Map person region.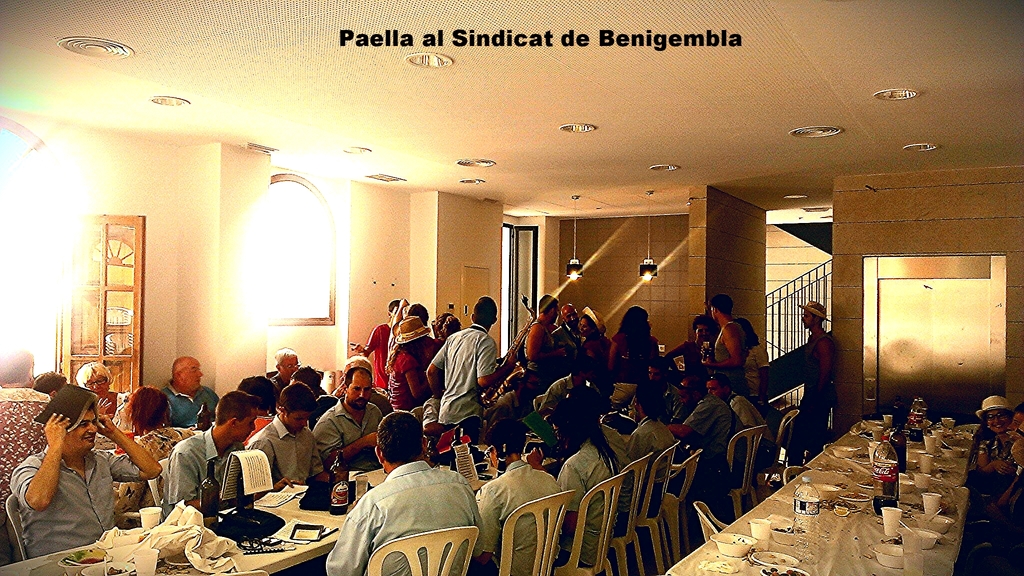
Mapped to box=[972, 396, 1022, 482].
